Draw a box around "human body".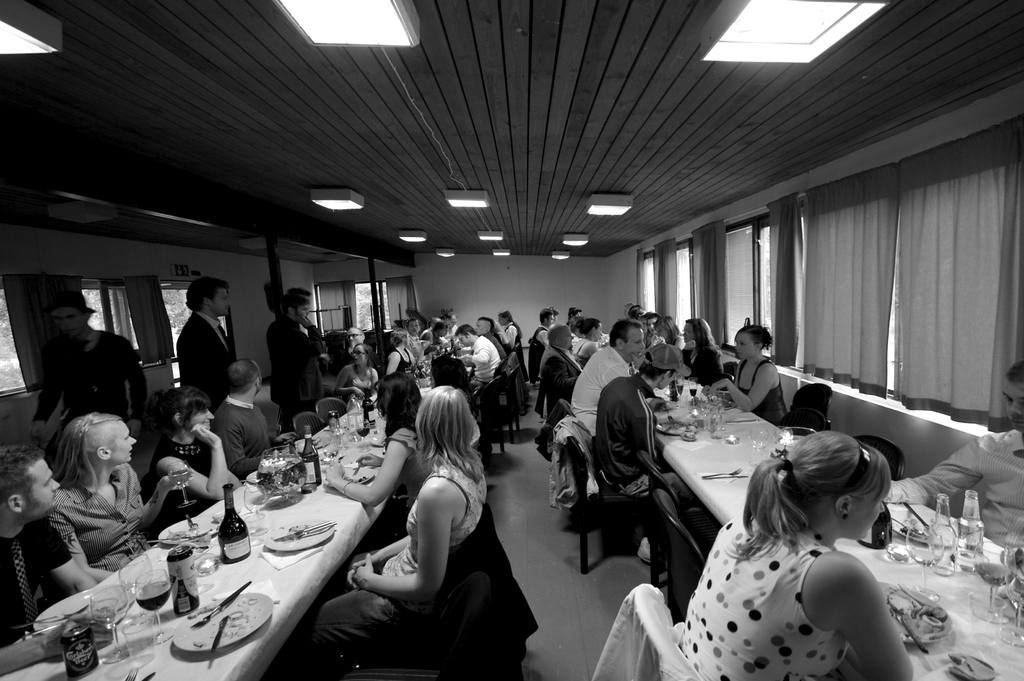
<box>884,360,1023,550</box>.
